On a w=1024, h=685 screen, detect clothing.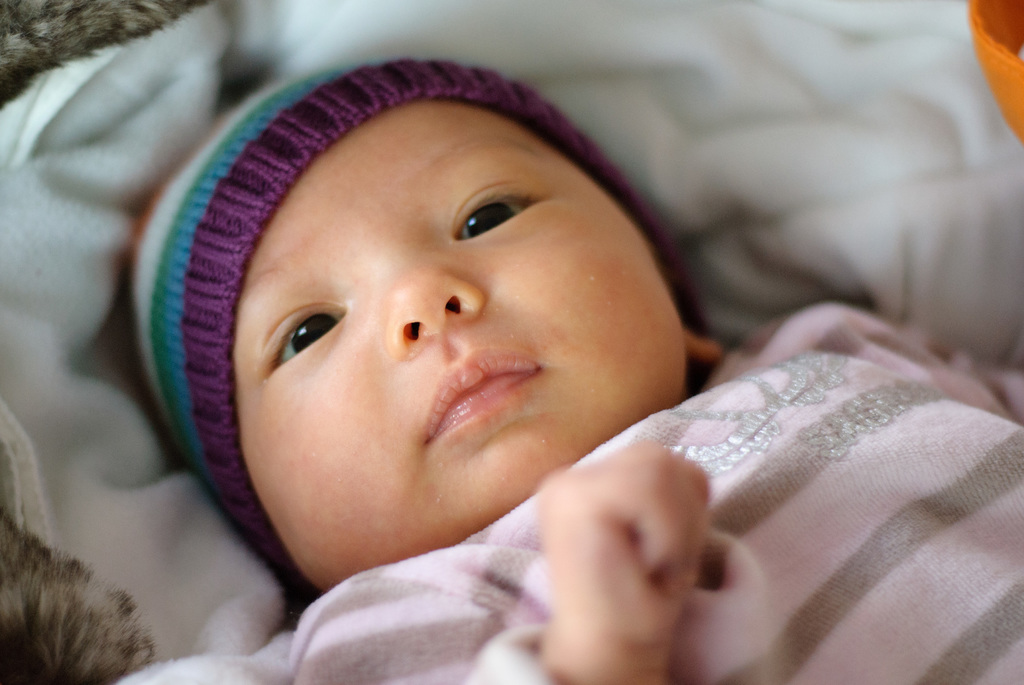
306/303/1020/684.
